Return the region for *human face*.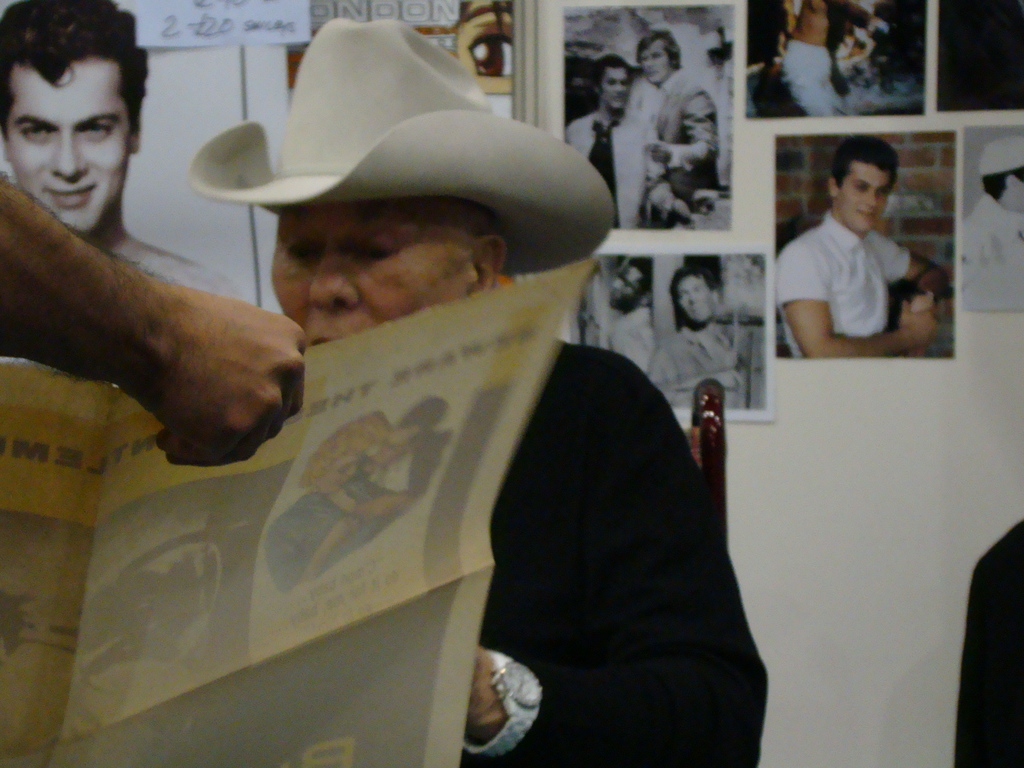
rect(266, 192, 463, 346).
